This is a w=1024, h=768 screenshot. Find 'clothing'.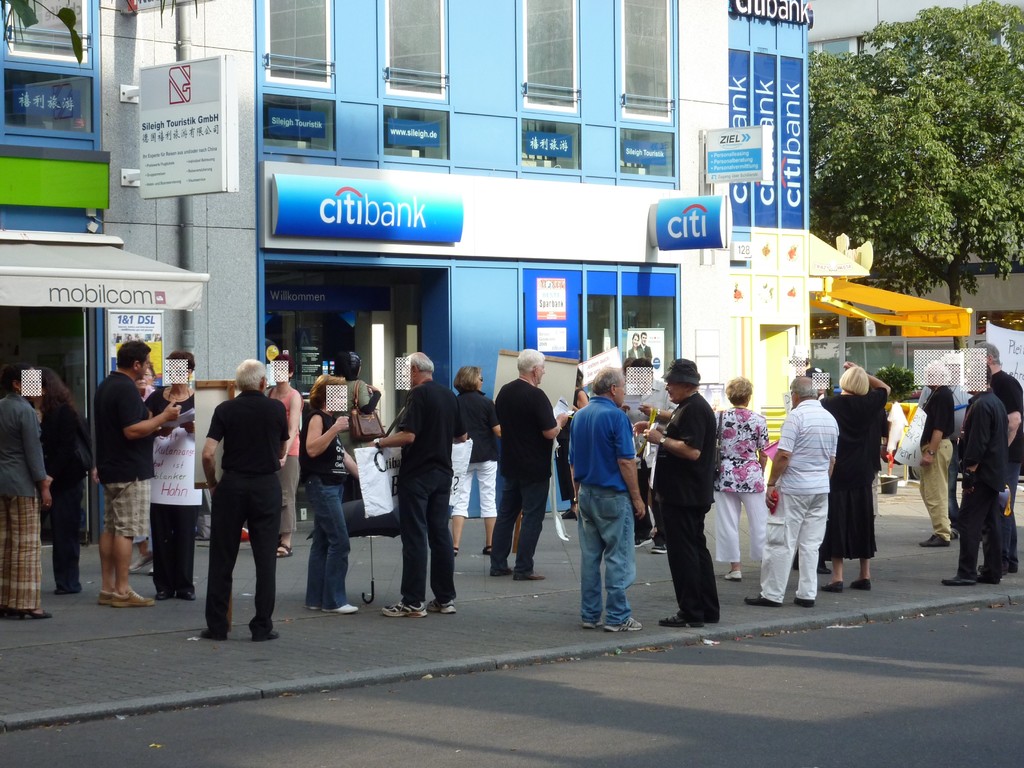
Bounding box: box=[774, 394, 845, 497].
